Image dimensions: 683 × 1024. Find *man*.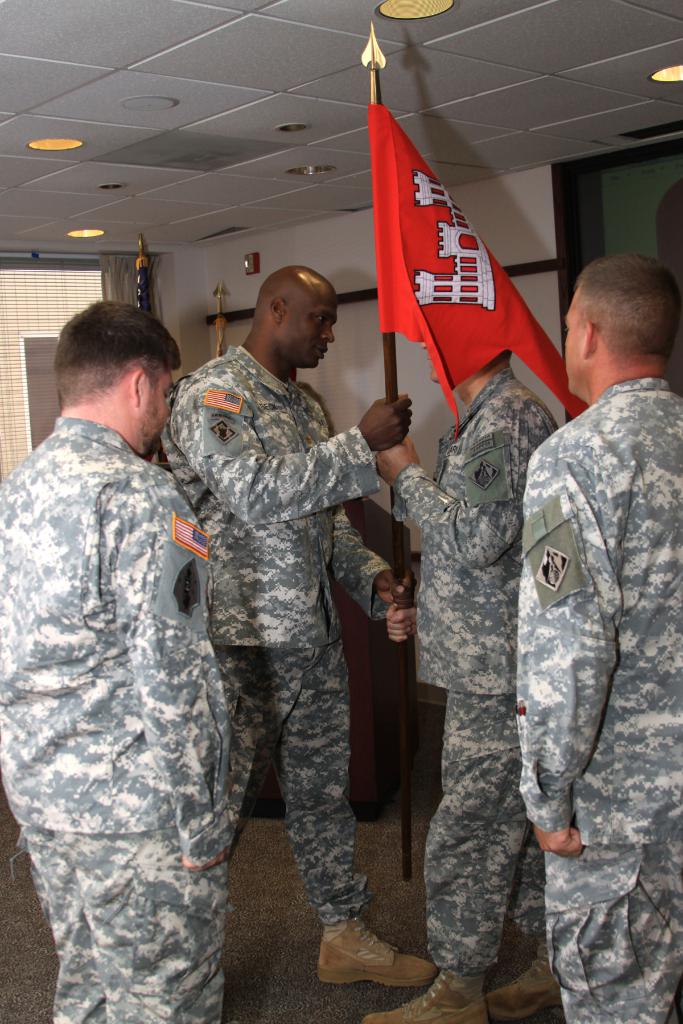
Rect(0, 300, 253, 1023).
